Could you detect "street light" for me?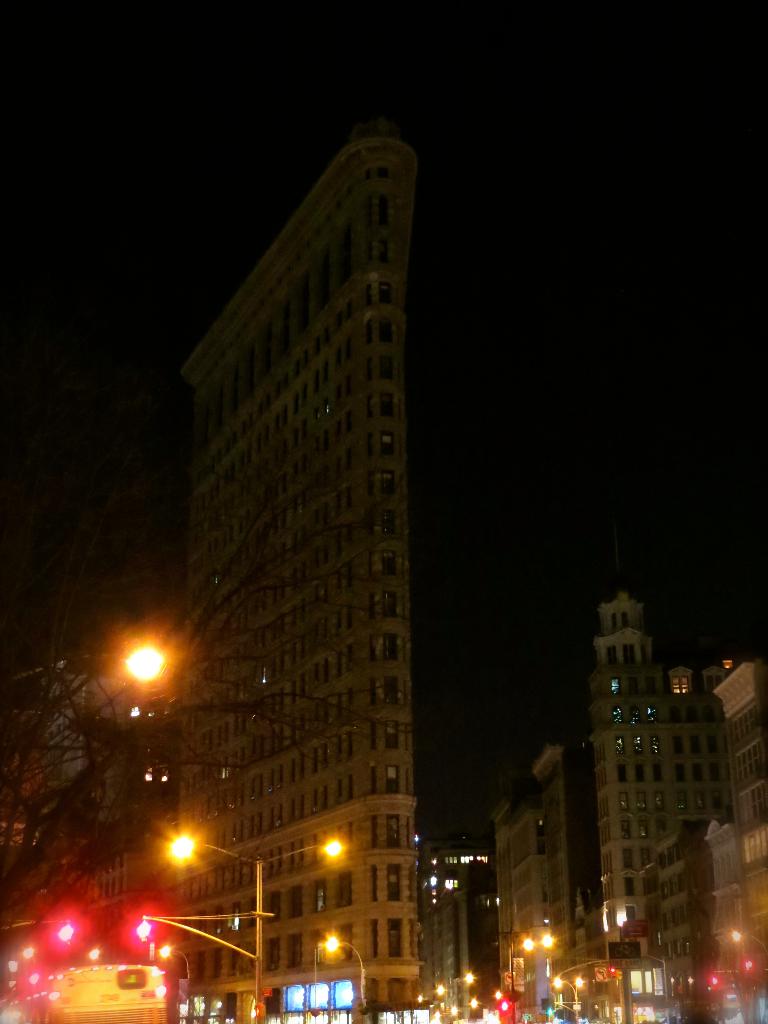
Detection result: 3 915 78 941.
